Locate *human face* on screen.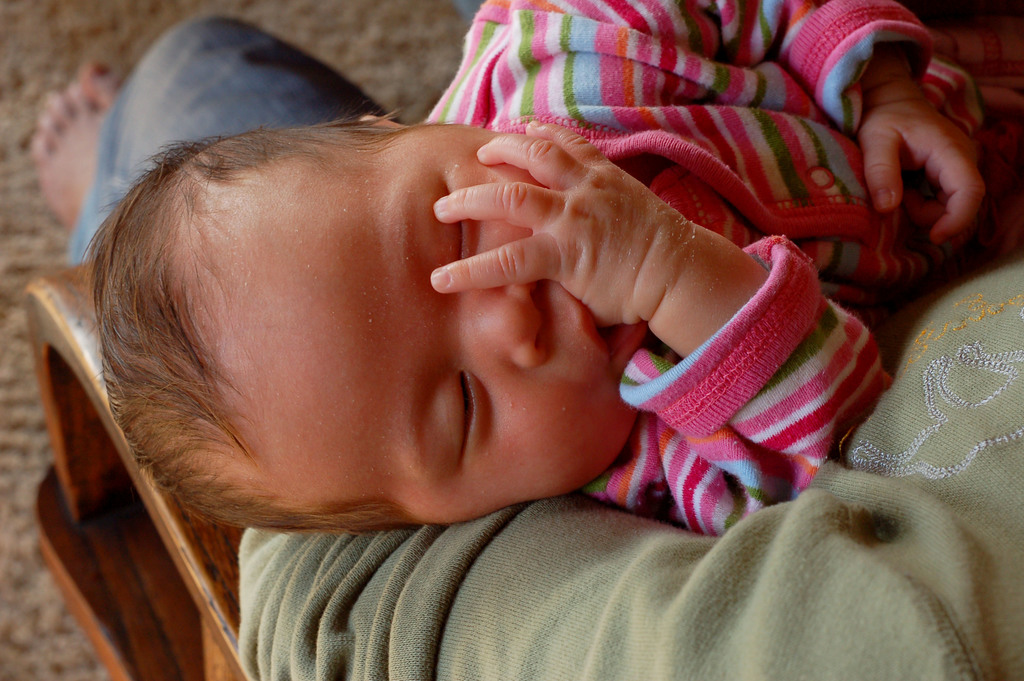
On screen at box=[219, 126, 645, 524].
